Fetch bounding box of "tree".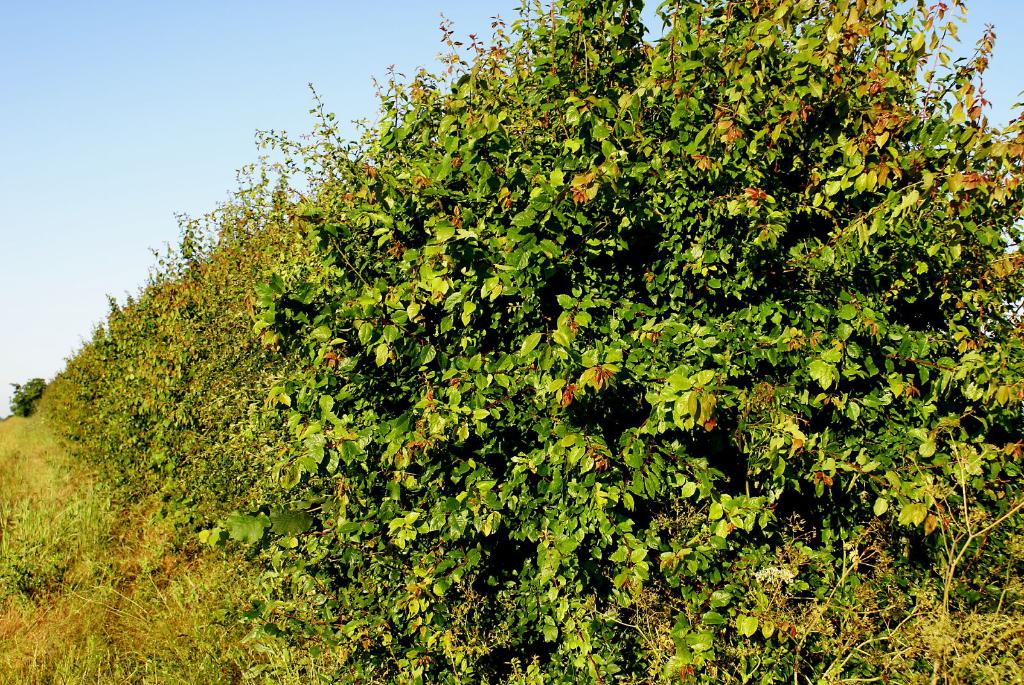
Bbox: locate(38, 0, 1023, 684).
